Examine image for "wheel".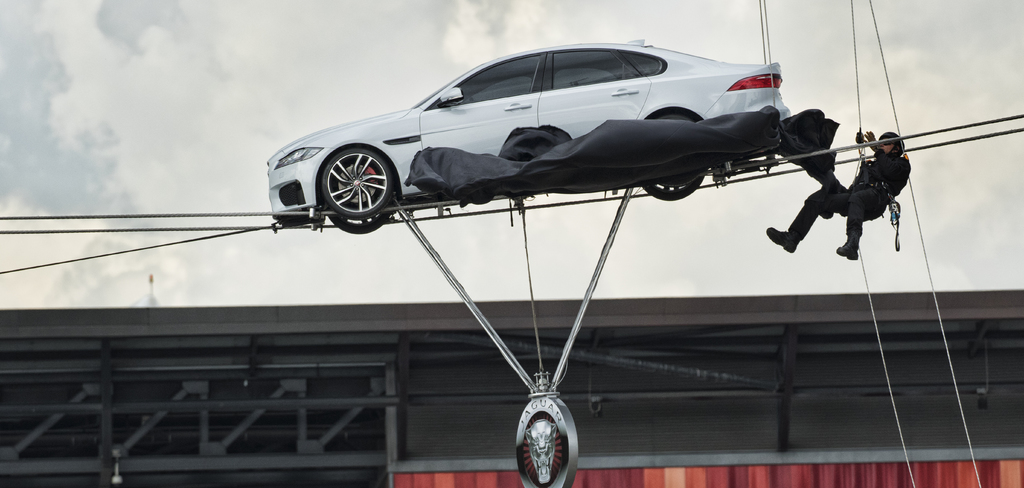
Examination result: select_region(317, 143, 396, 217).
